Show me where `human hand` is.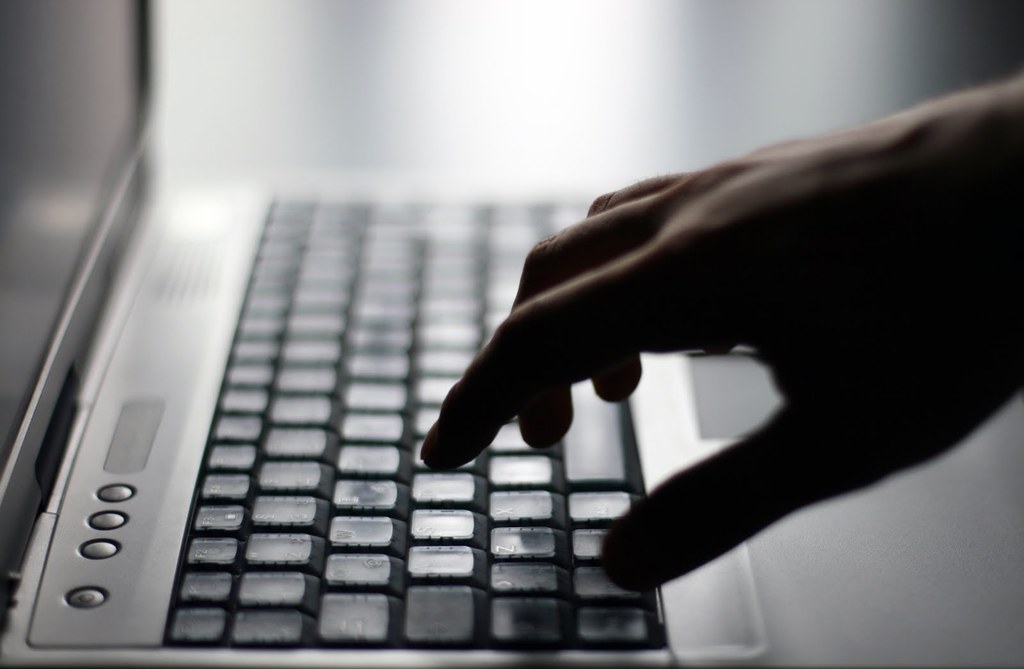
`human hand` is at box=[417, 75, 1023, 599].
